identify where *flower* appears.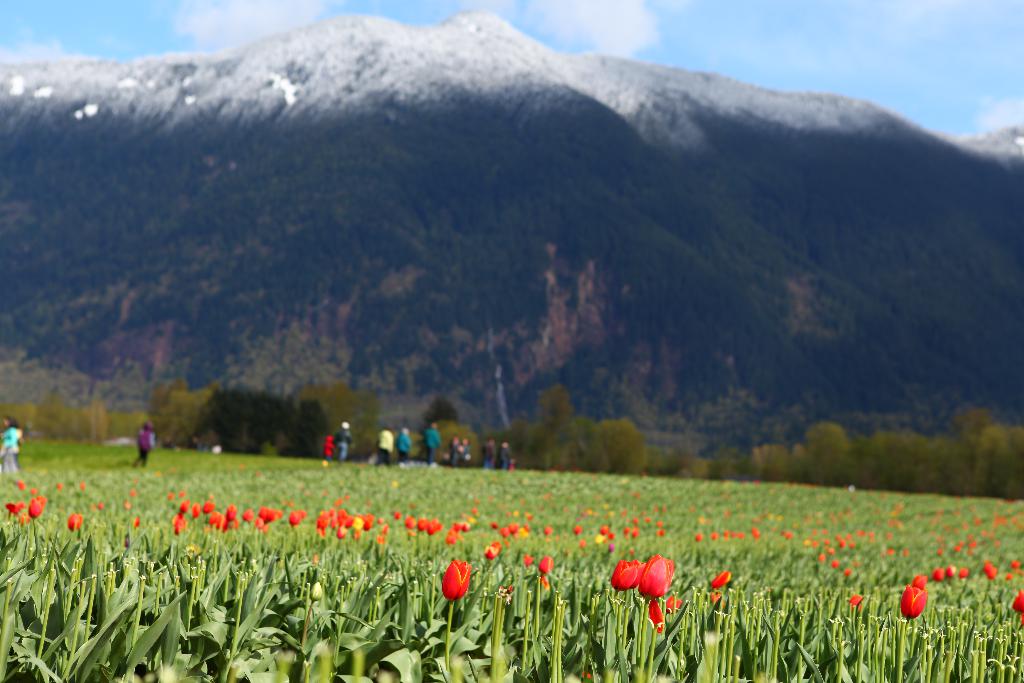
Appears at BBox(973, 565, 1000, 583).
